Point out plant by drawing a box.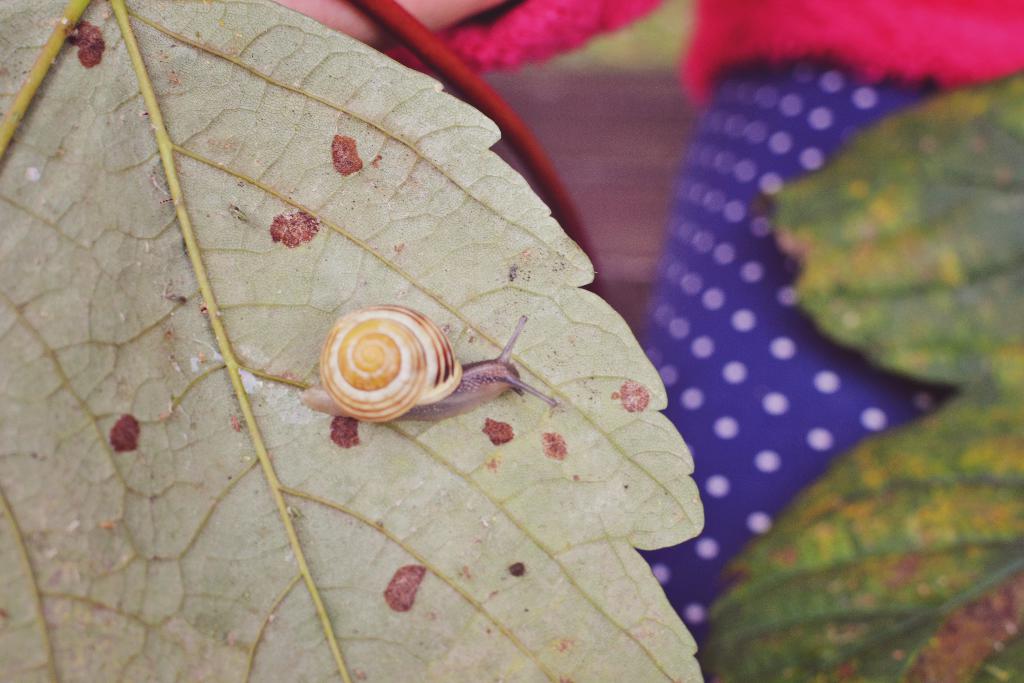
4 0 841 682.
